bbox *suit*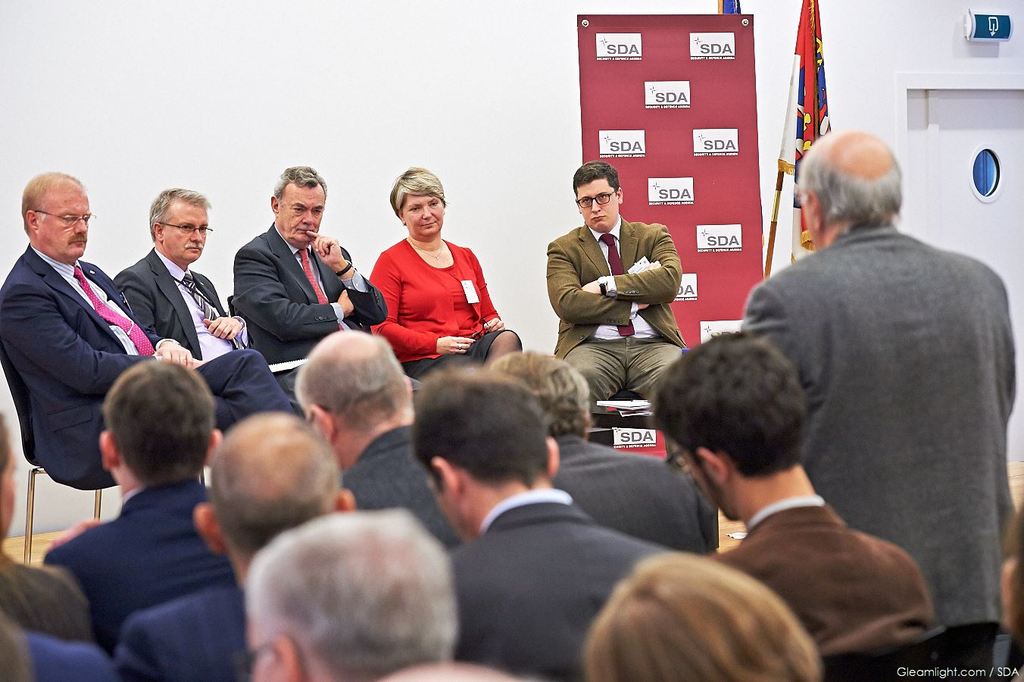
(723,496,935,656)
